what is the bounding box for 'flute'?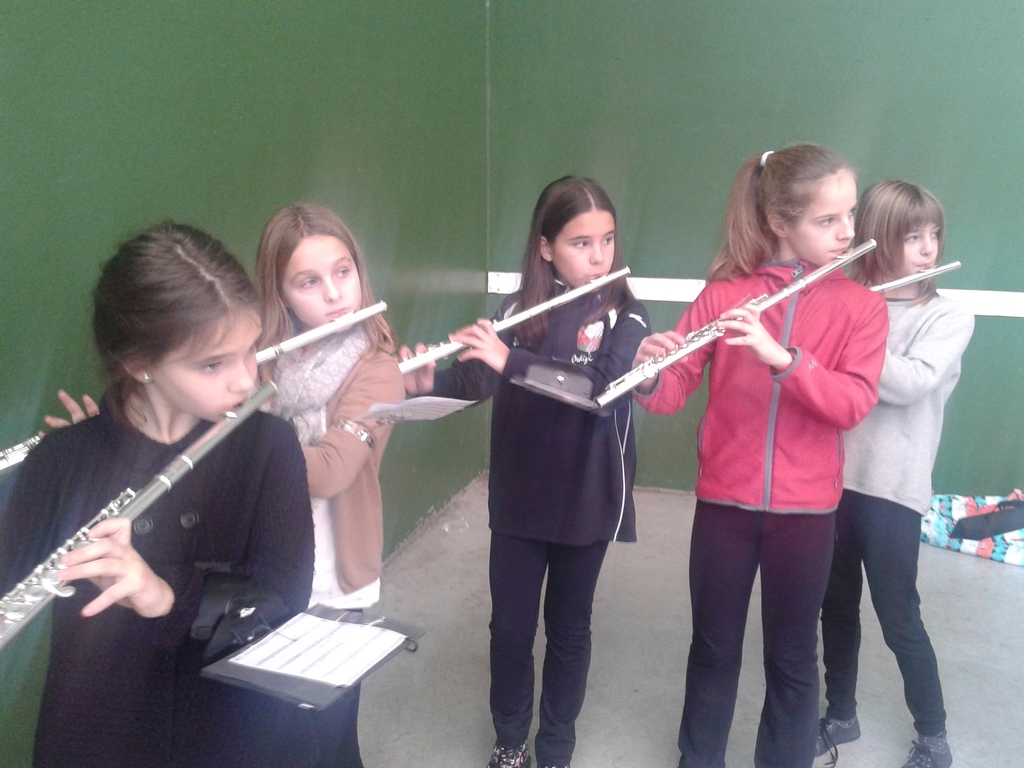
left=868, top=259, right=961, bottom=292.
